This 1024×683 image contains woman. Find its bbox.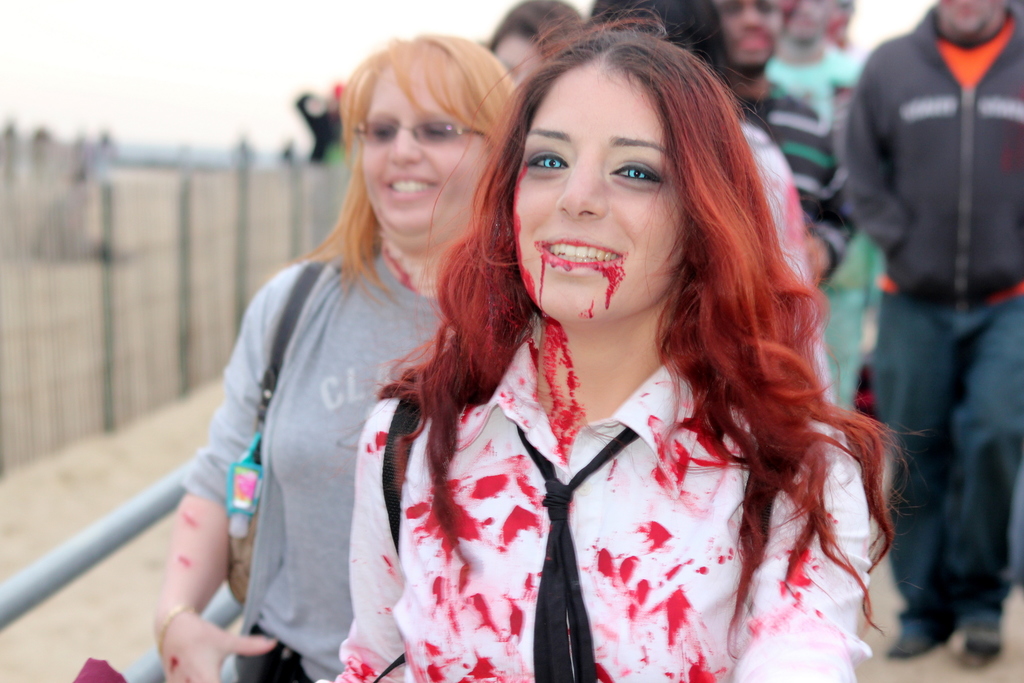
(left=317, top=23, right=886, bottom=670).
